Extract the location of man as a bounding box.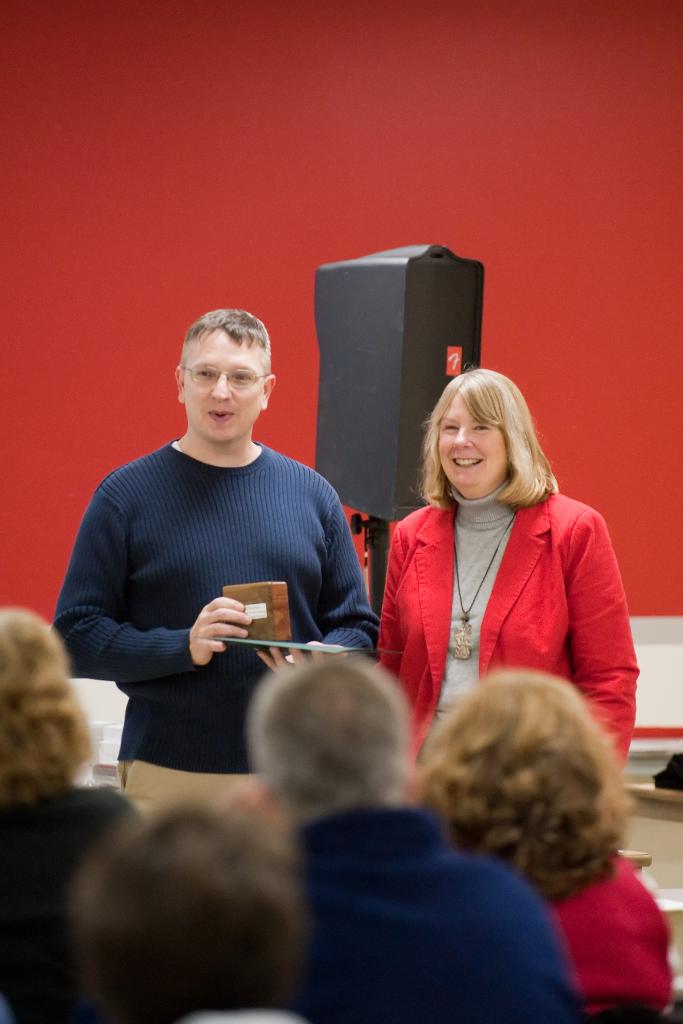
box=[51, 308, 380, 773].
